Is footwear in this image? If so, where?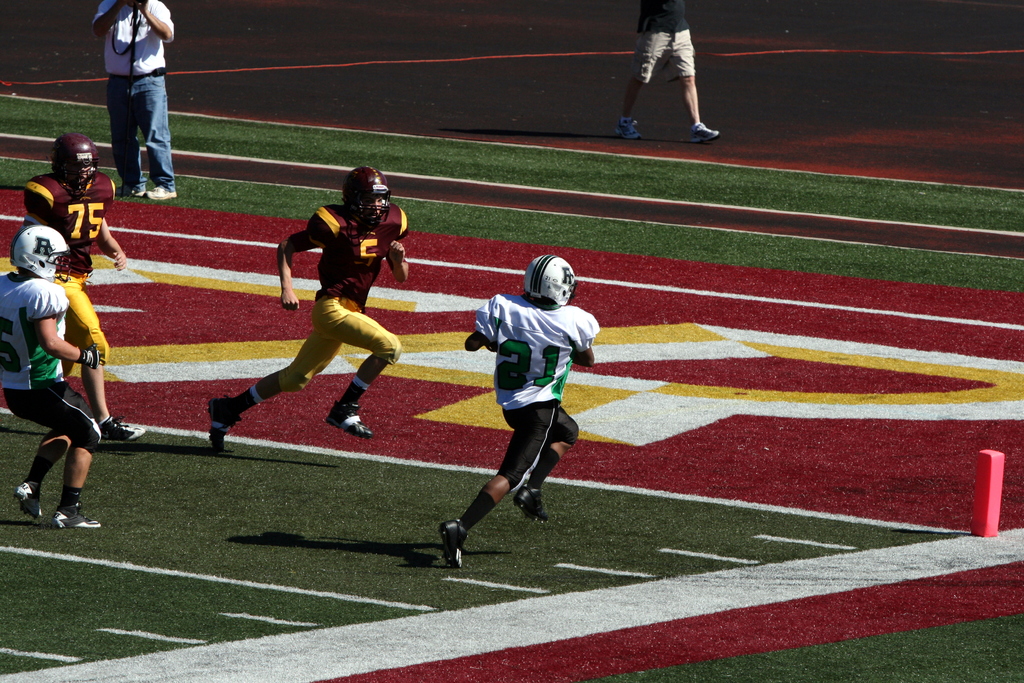
Yes, at (146,183,173,201).
